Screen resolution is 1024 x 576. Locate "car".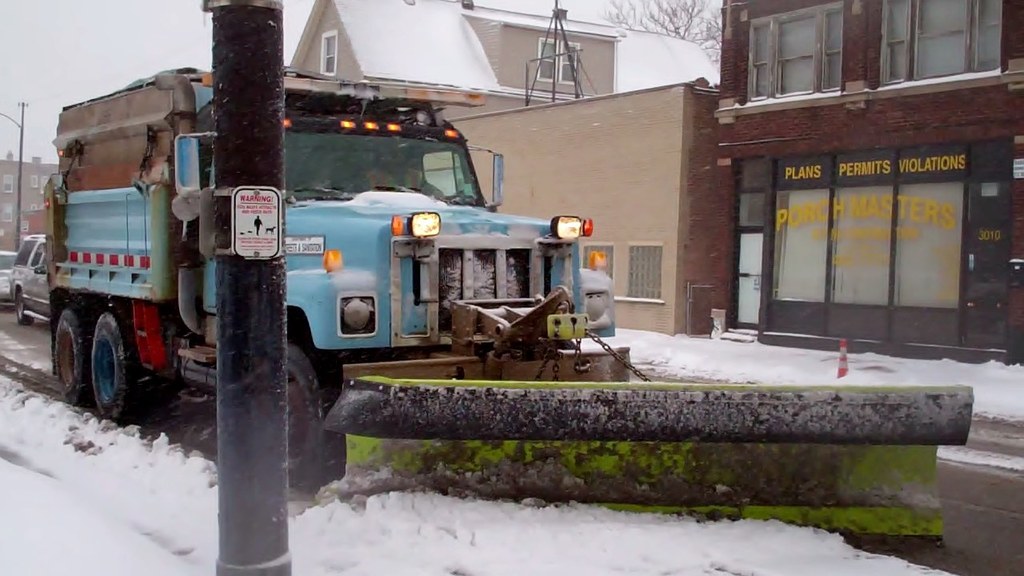
bbox=[0, 248, 16, 302].
